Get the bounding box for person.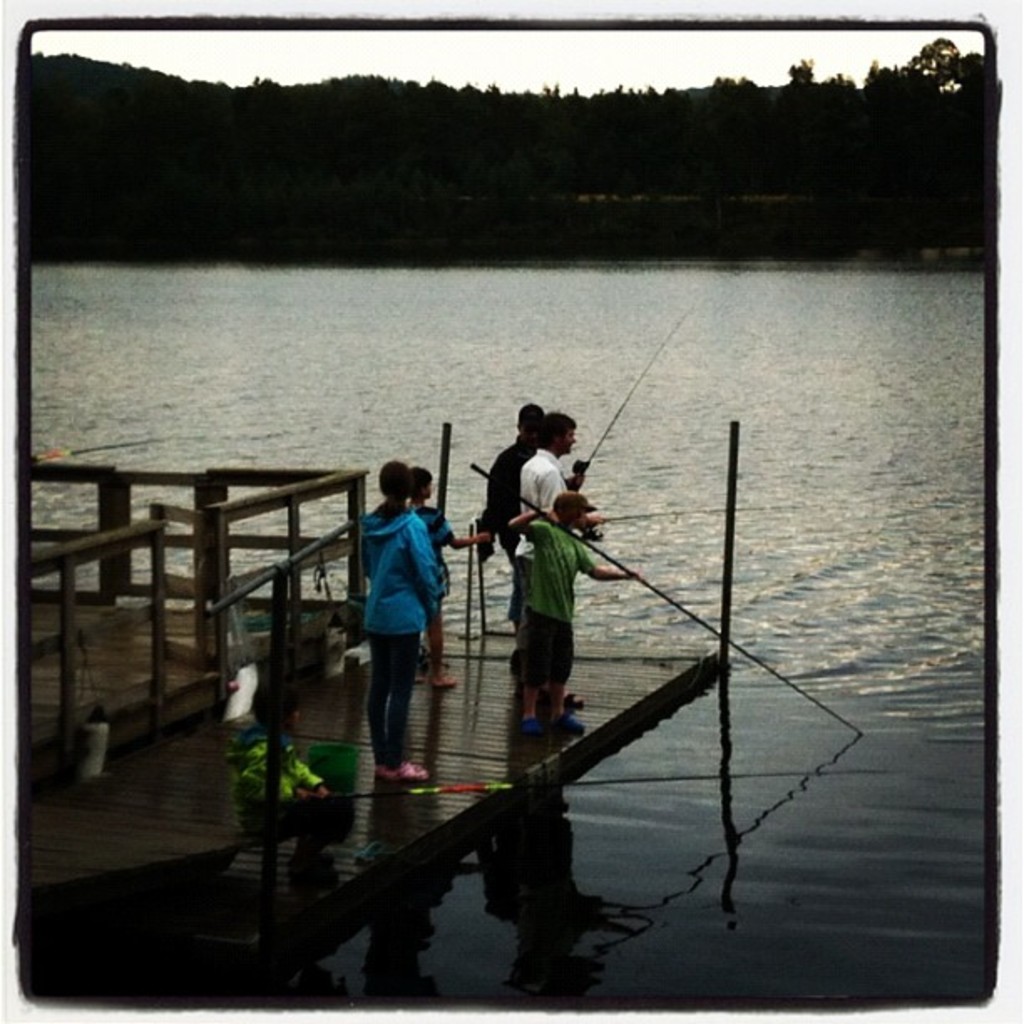
bbox=[520, 417, 591, 606].
